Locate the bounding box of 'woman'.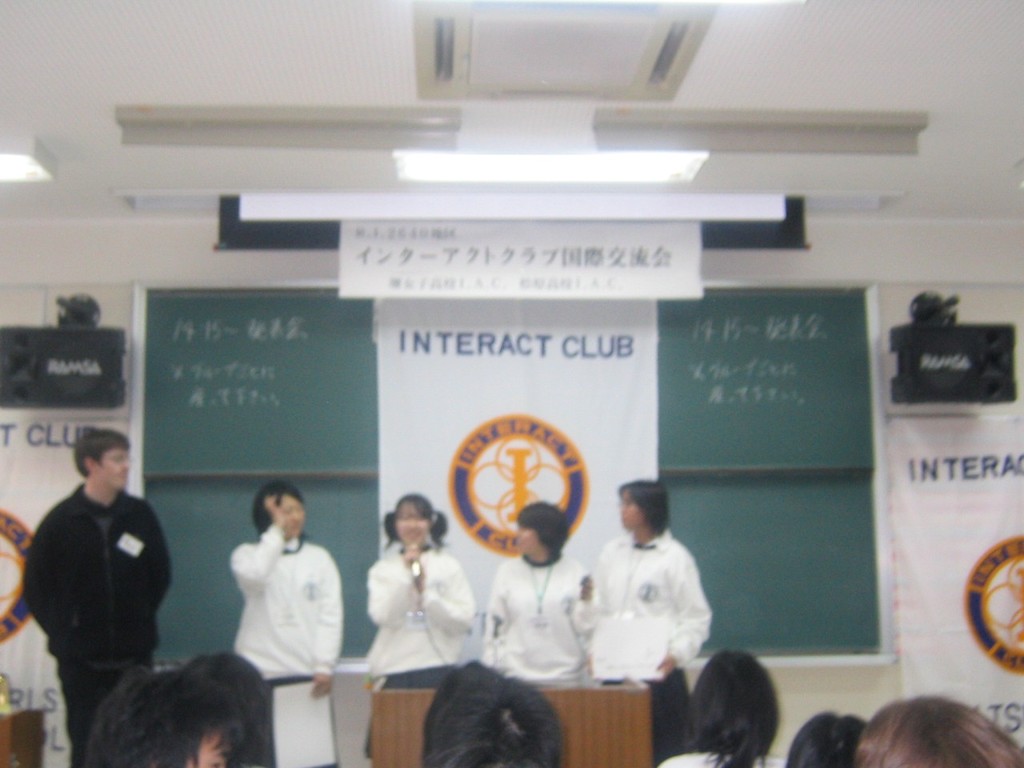
Bounding box: x1=78 y1=666 x2=243 y2=767.
